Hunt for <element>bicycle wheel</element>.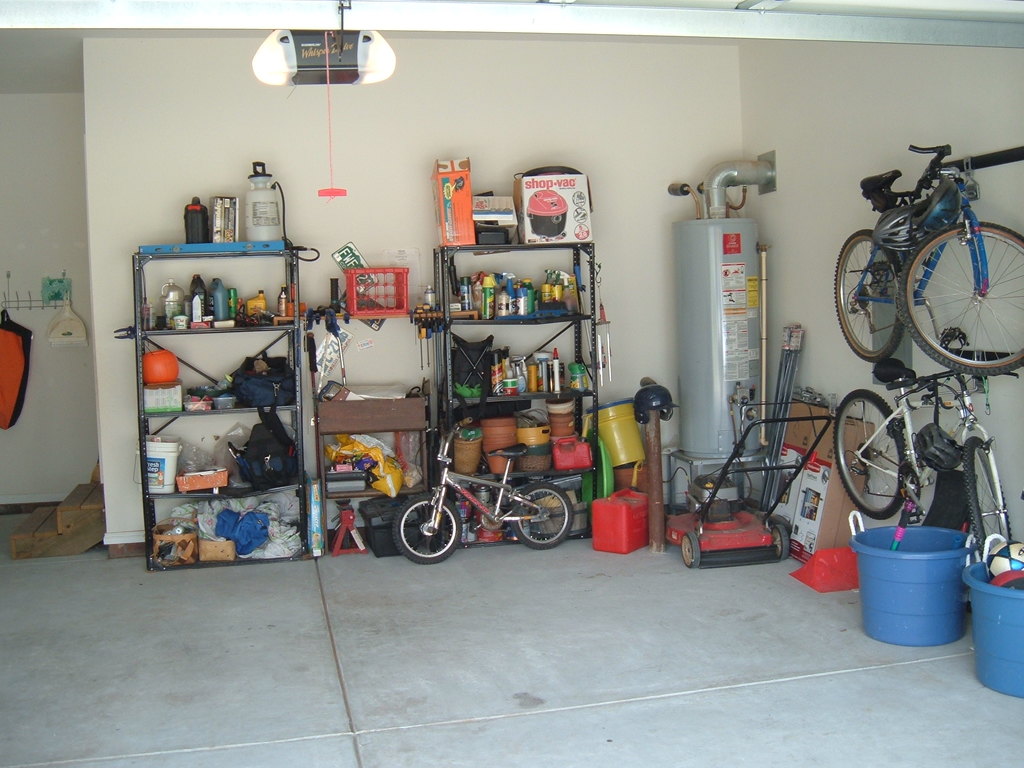
Hunted down at BBox(392, 492, 463, 566).
